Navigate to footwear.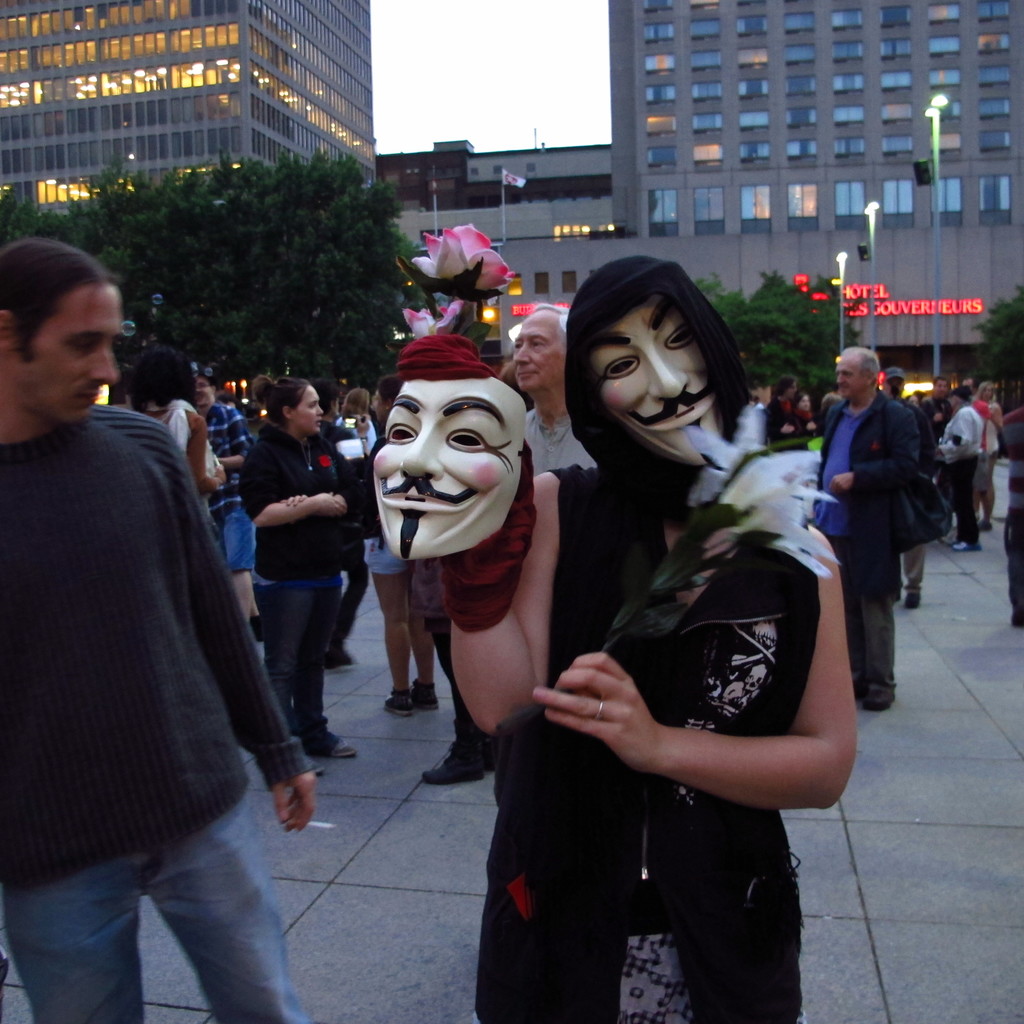
Navigation target: pyautogui.locateOnScreen(408, 678, 442, 710).
